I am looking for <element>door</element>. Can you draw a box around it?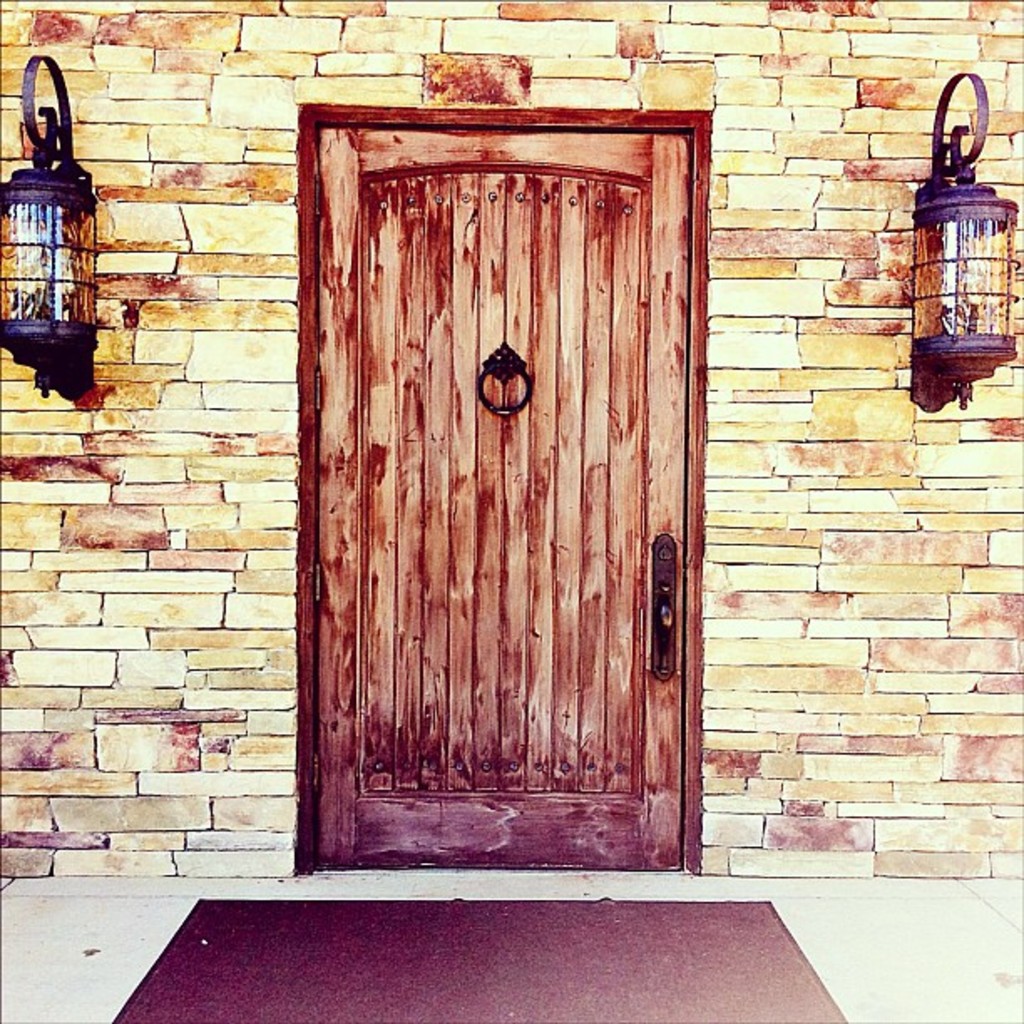
Sure, the bounding box is Rect(316, 117, 704, 873).
